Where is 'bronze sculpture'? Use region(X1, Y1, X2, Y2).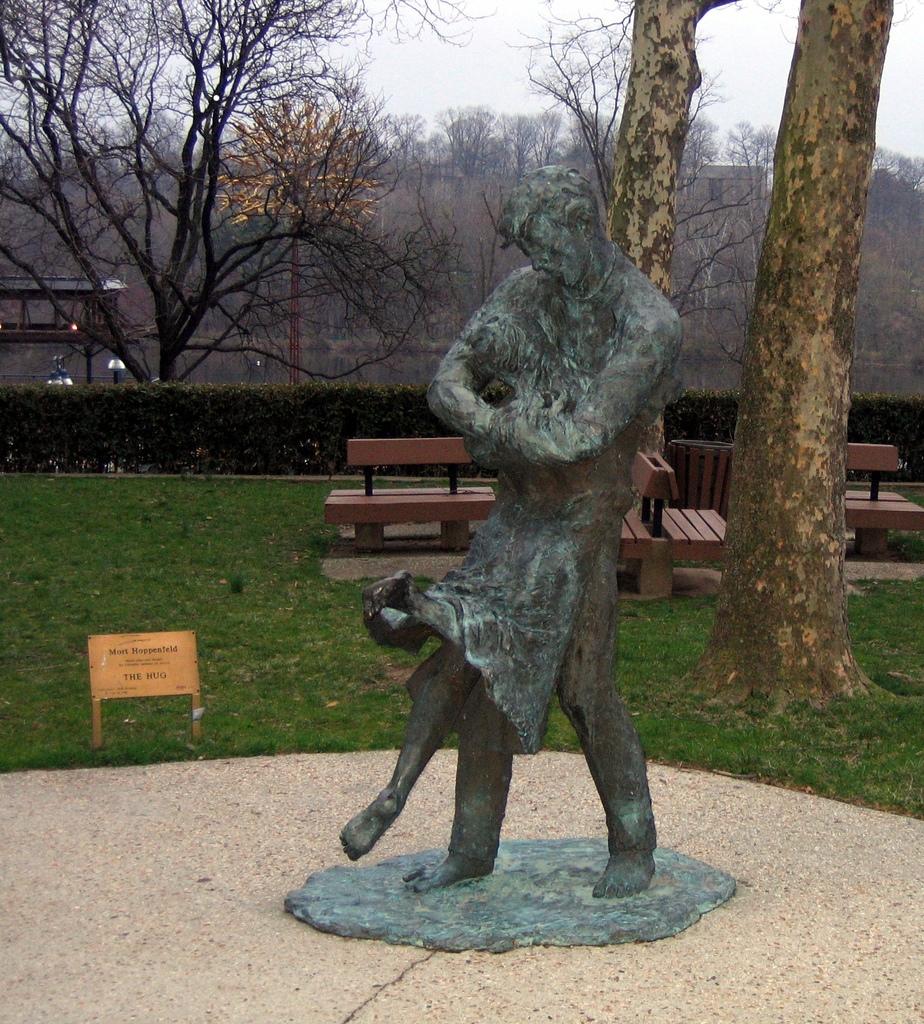
region(346, 196, 705, 893).
